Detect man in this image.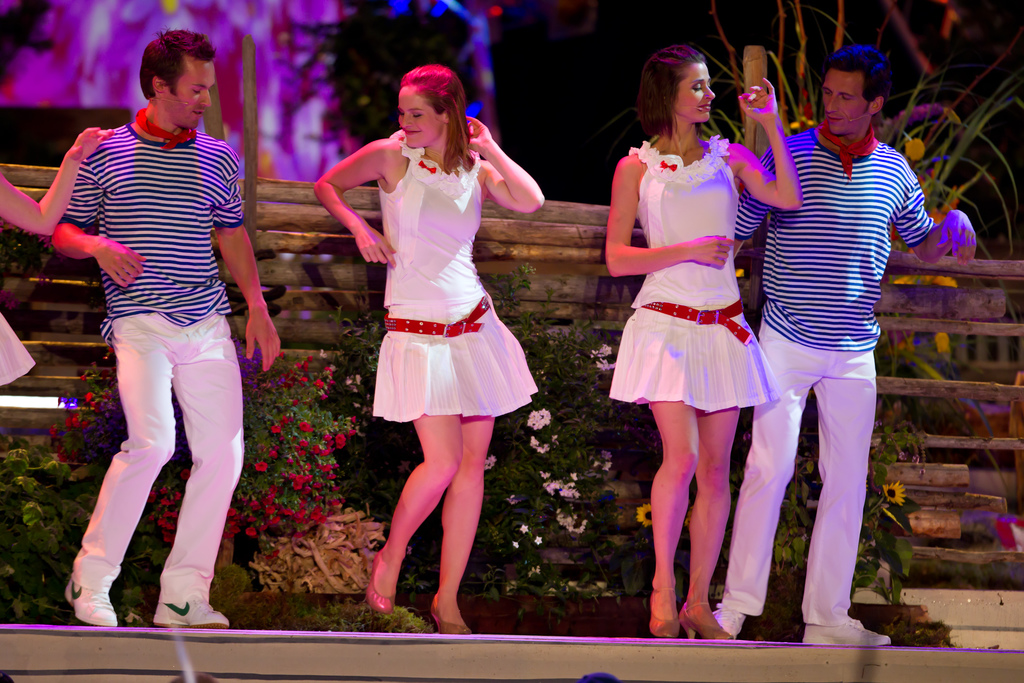
Detection: Rect(52, 12, 269, 655).
